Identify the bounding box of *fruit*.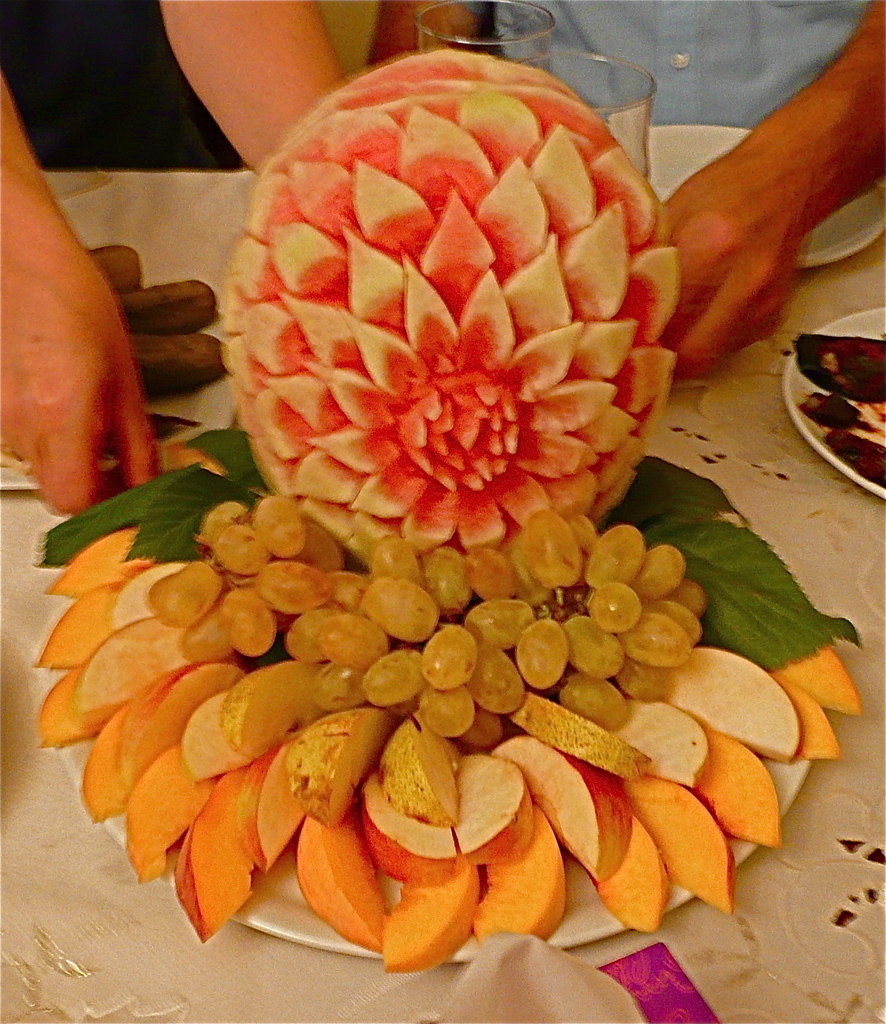
Rect(28, 481, 866, 986).
